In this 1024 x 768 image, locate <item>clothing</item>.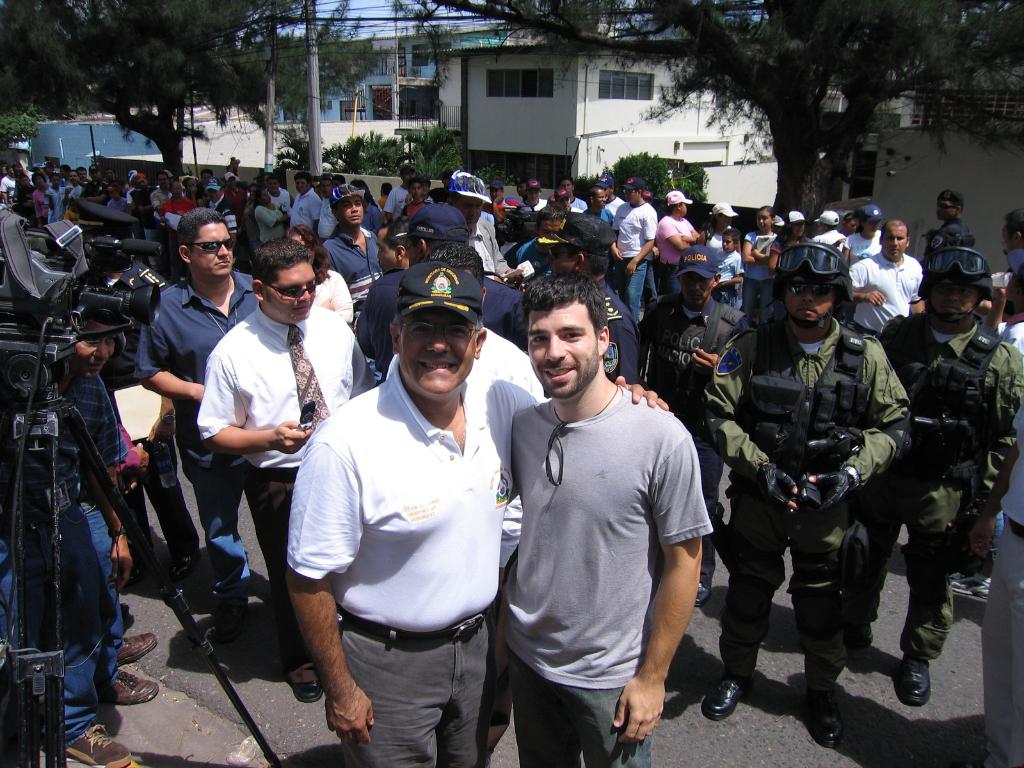
Bounding box: bbox=[313, 253, 354, 317].
